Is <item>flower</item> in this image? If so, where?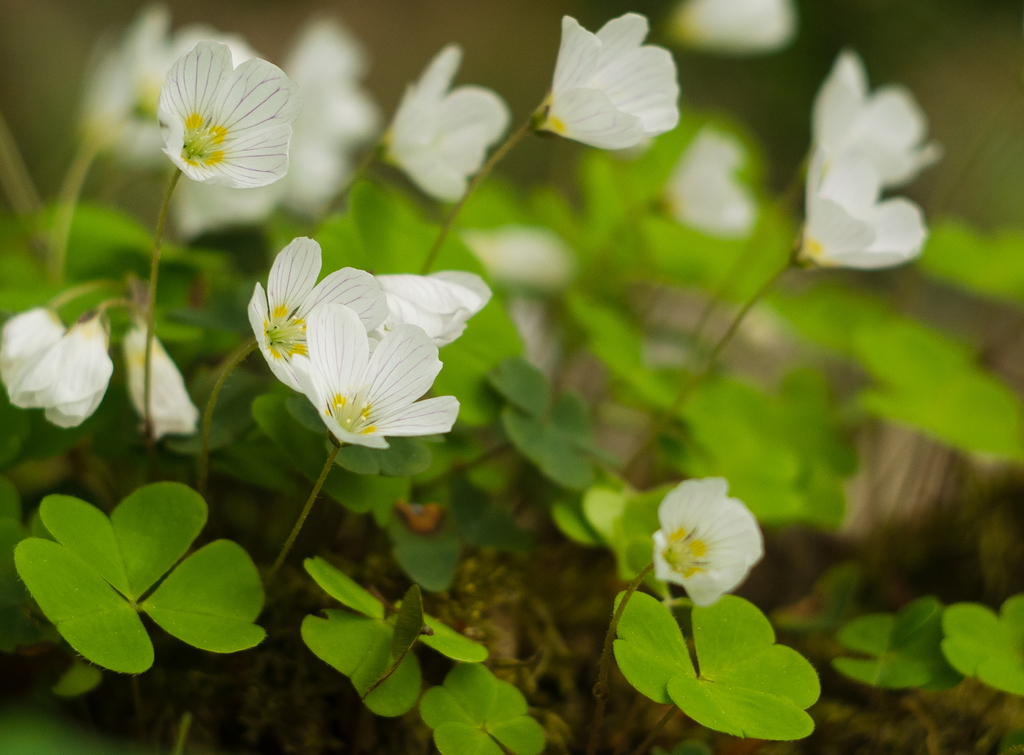
Yes, at {"x1": 639, "y1": 478, "x2": 769, "y2": 621}.
